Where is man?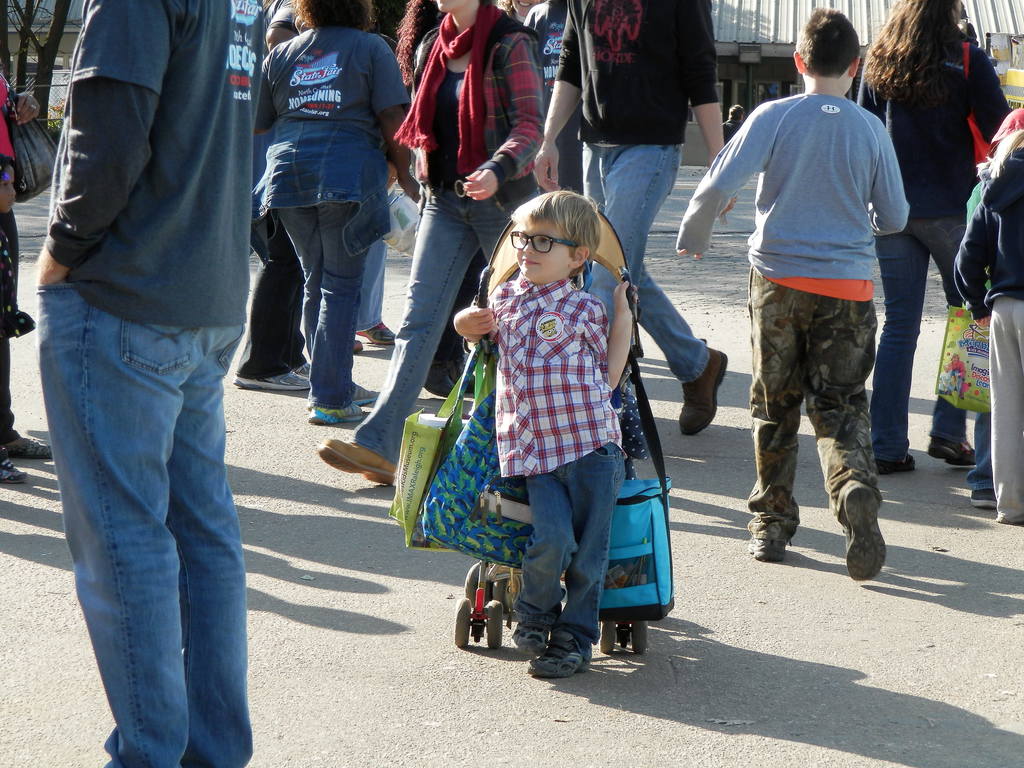
bbox(530, 0, 742, 433).
